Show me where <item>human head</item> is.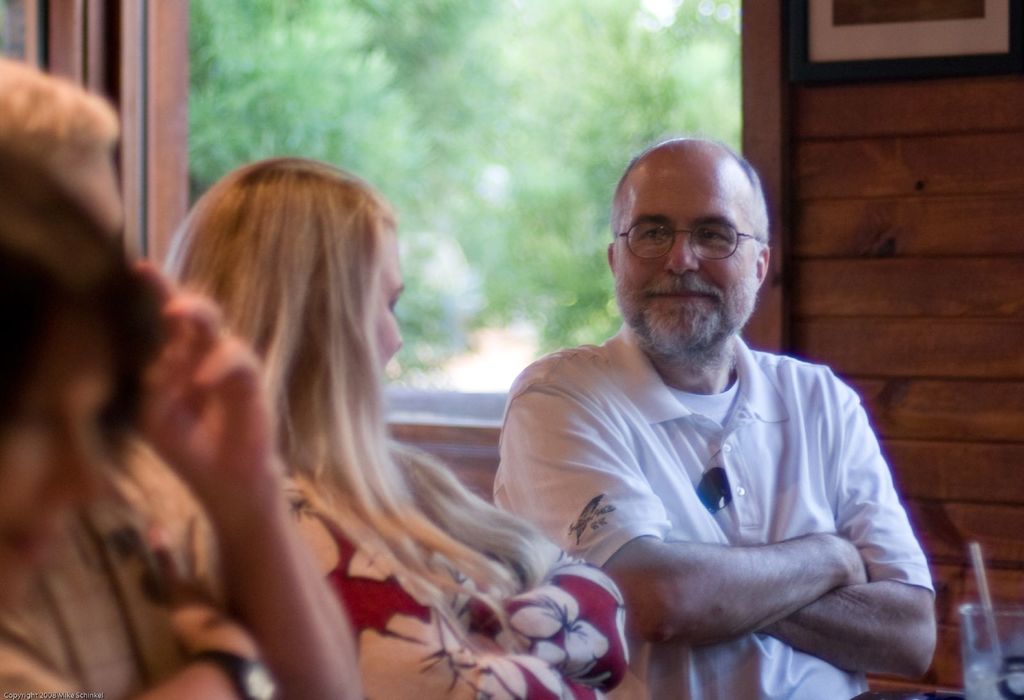
<item>human head</item> is at Rect(607, 134, 776, 361).
